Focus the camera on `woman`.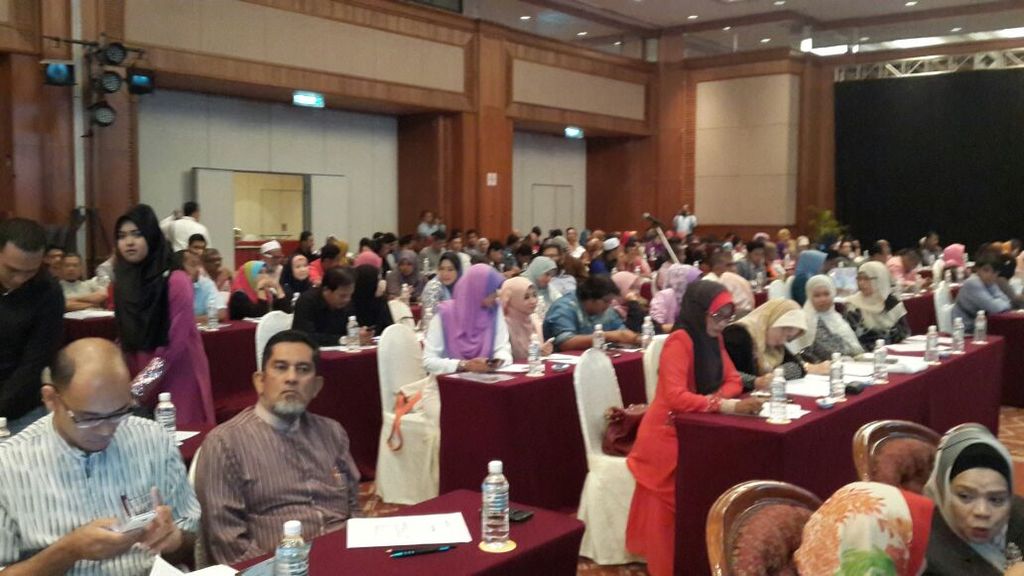
Focus region: 385/249/433/299.
